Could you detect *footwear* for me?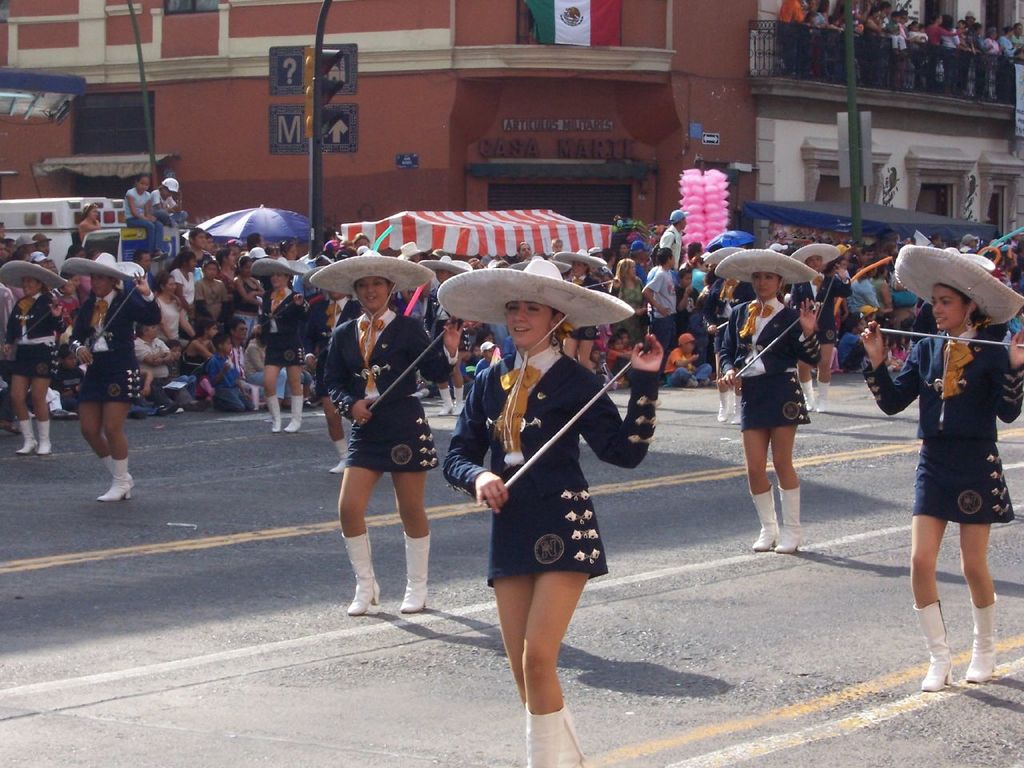
Detection result: 452,382,470,414.
